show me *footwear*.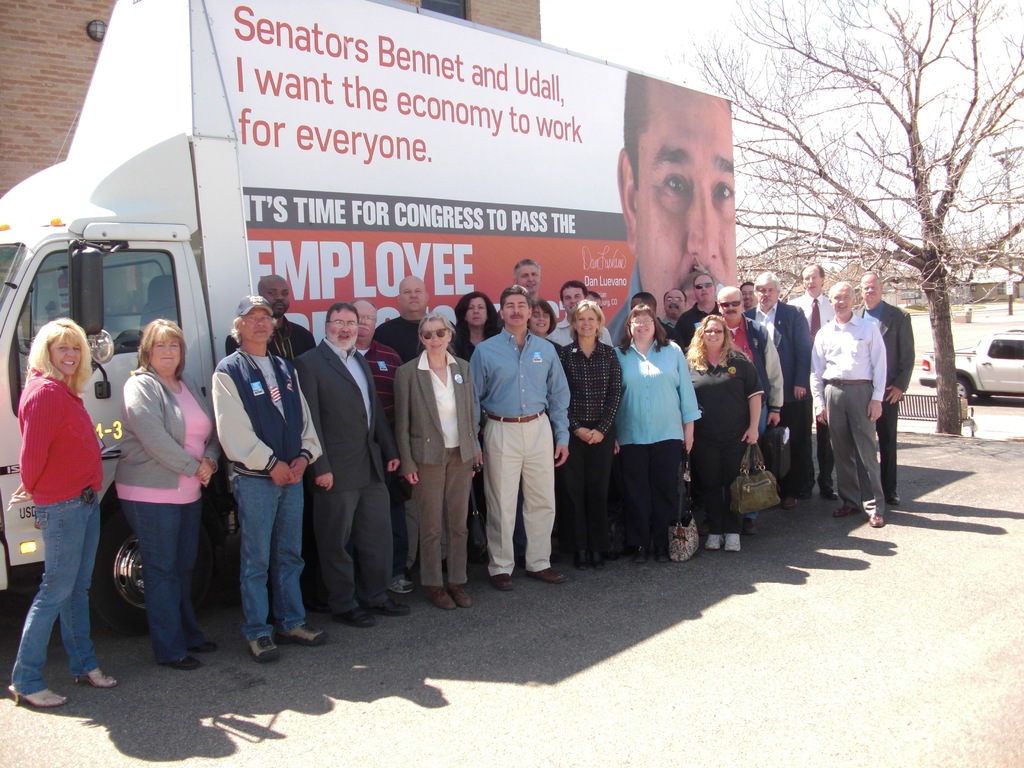
*footwear* is here: {"left": 889, "top": 491, "right": 900, "bottom": 504}.
